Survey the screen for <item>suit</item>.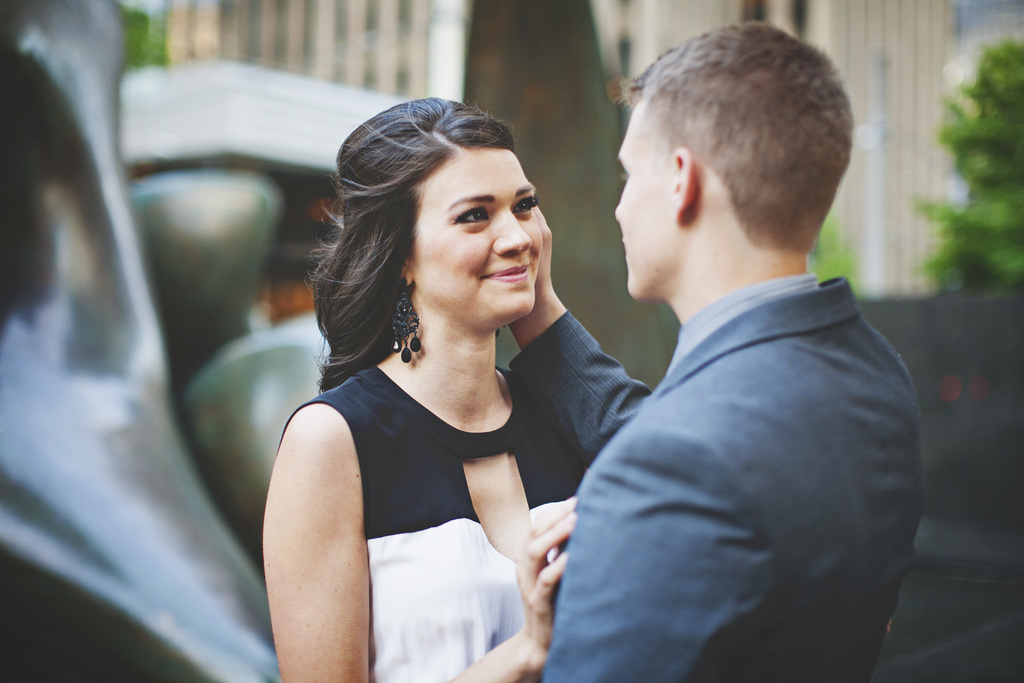
Survey found: rect(472, 131, 933, 671).
